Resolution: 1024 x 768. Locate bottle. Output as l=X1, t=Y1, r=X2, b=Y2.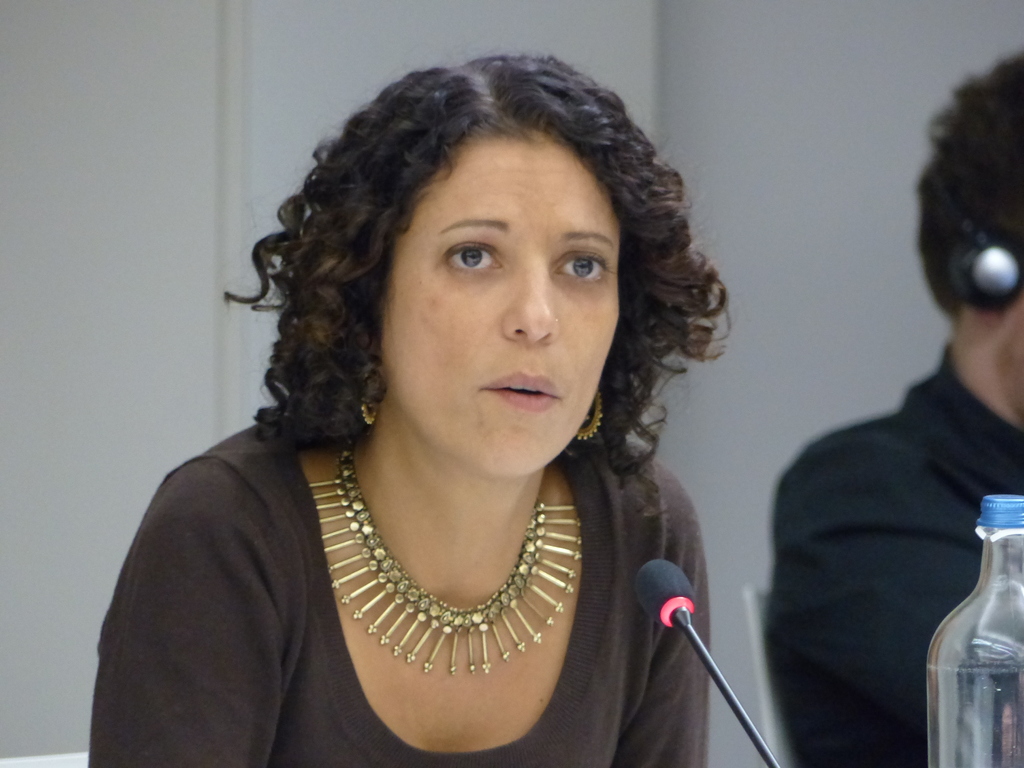
l=929, t=495, r=1023, b=767.
